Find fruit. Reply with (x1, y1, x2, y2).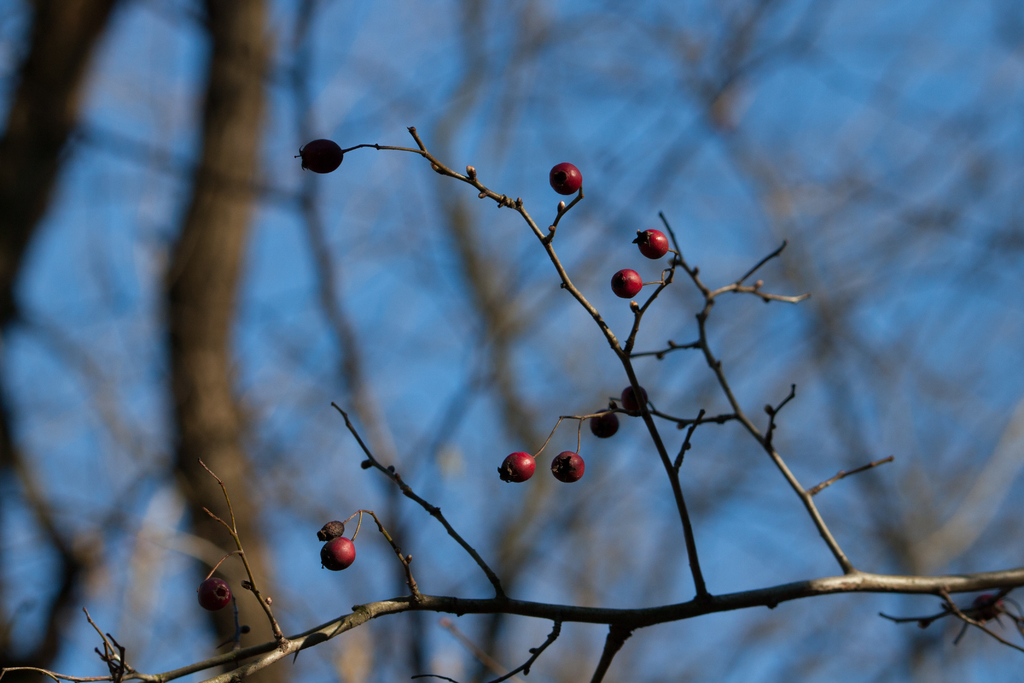
(552, 450, 586, 483).
